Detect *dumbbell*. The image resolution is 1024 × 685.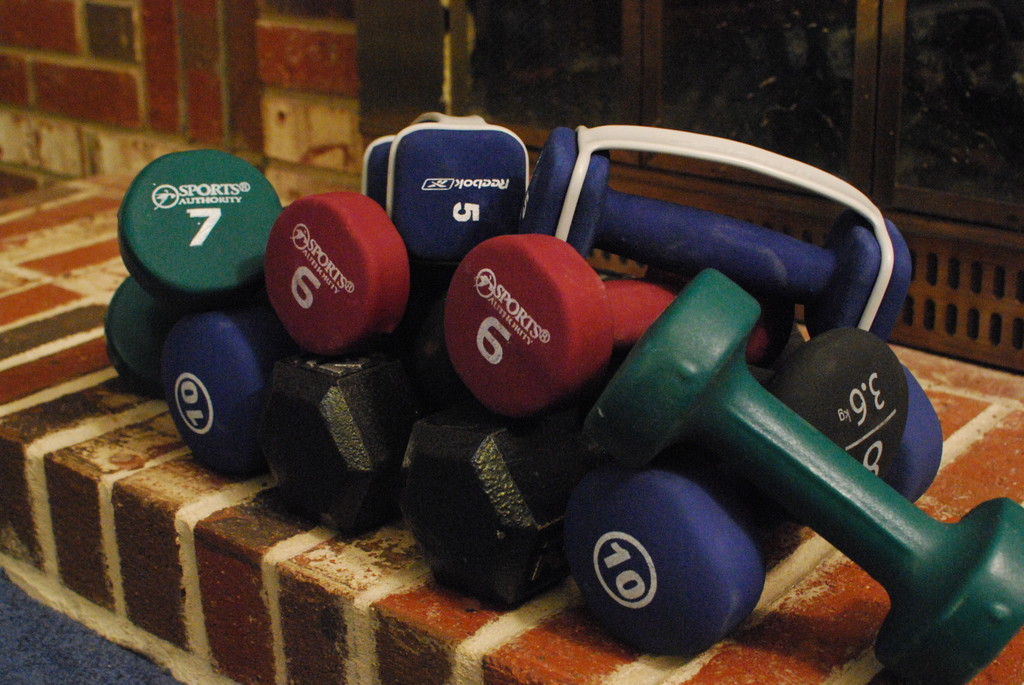
locate(575, 366, 944, 656).
